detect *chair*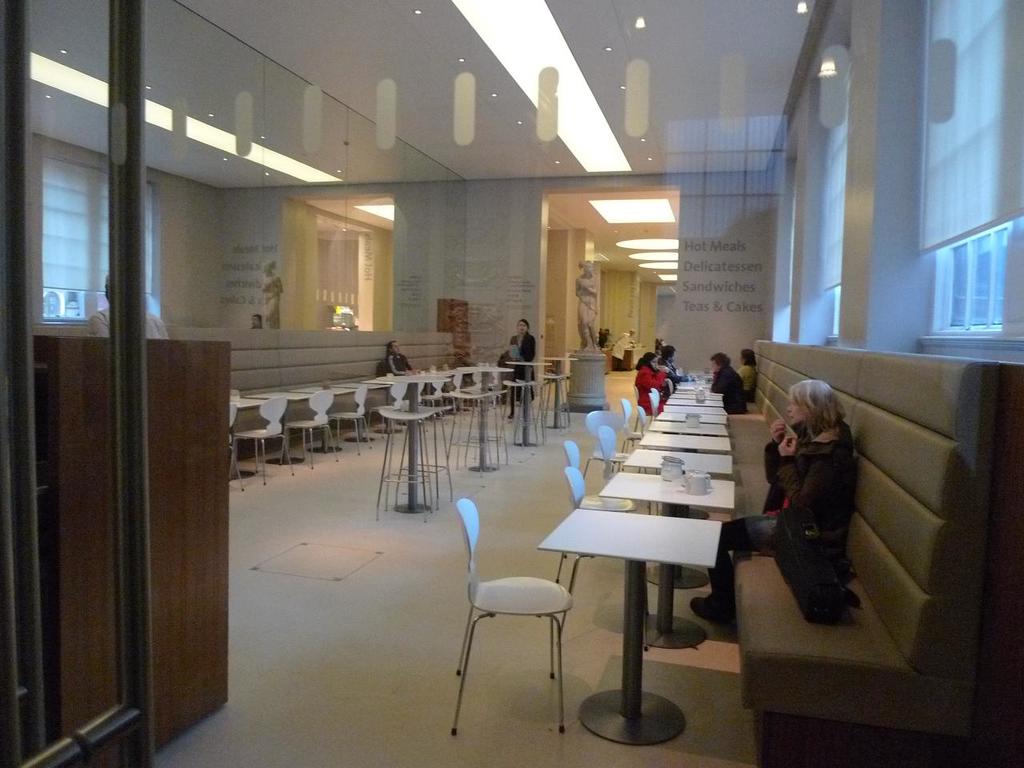
(x1=429, y1=369, x2=453, y2=429)
